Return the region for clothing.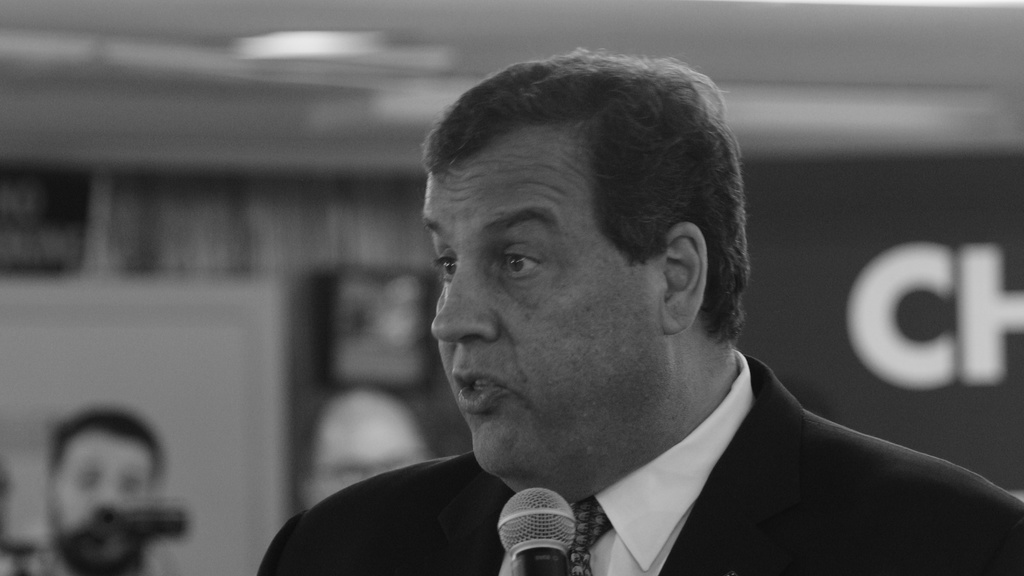
{"left": 269, "top": 353, "right": 936, "bottom": 574}.
